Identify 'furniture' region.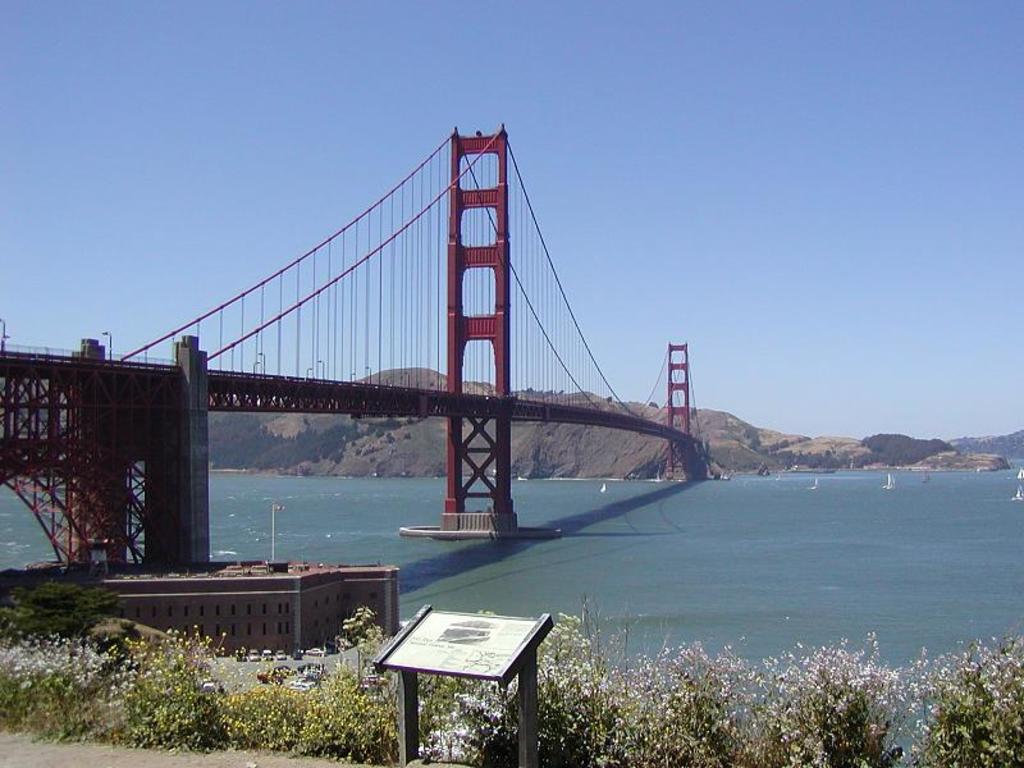
Region: <box>376,609,556,767</box>.
